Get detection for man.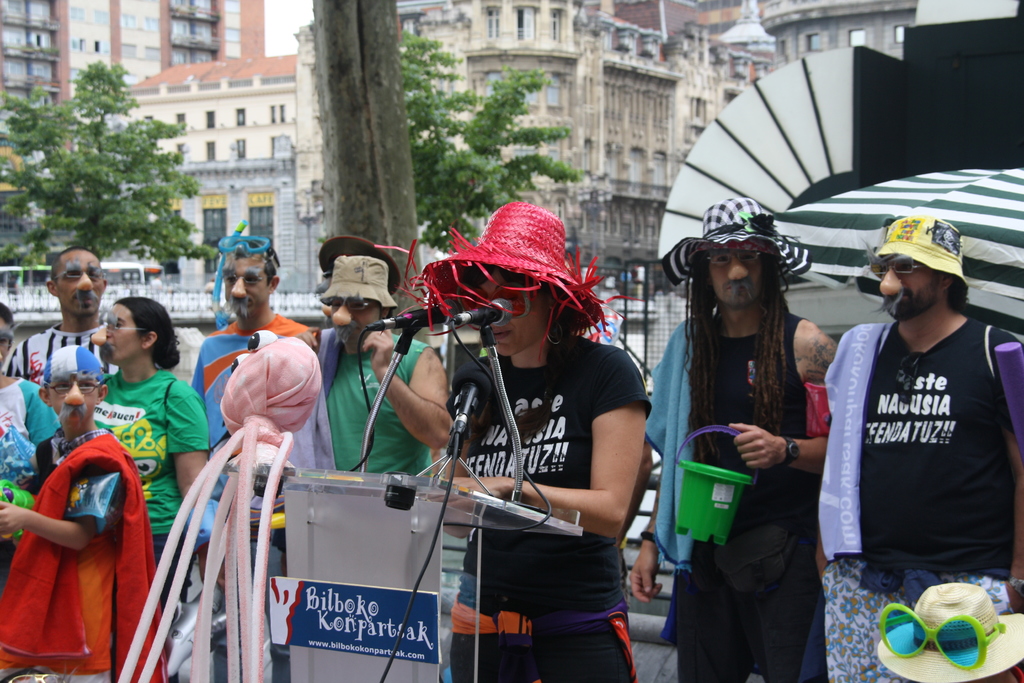
Detection: bbox=(188, 236, 326, 482).
